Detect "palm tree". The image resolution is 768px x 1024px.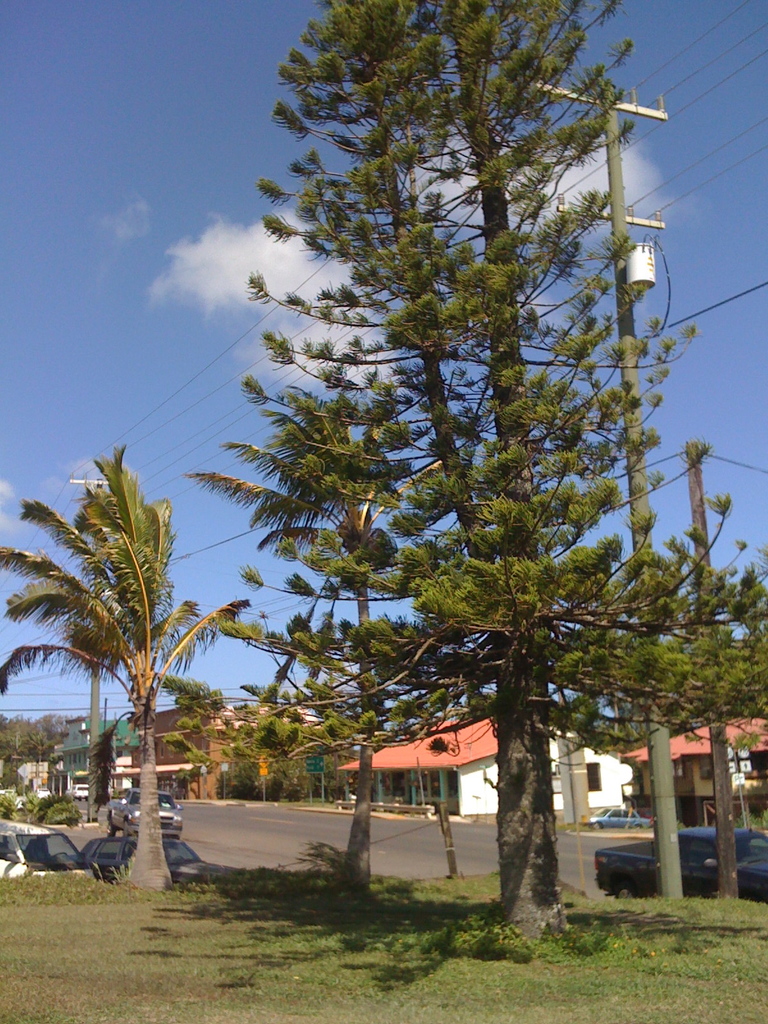
Rect(177, 383, 465, 917).
